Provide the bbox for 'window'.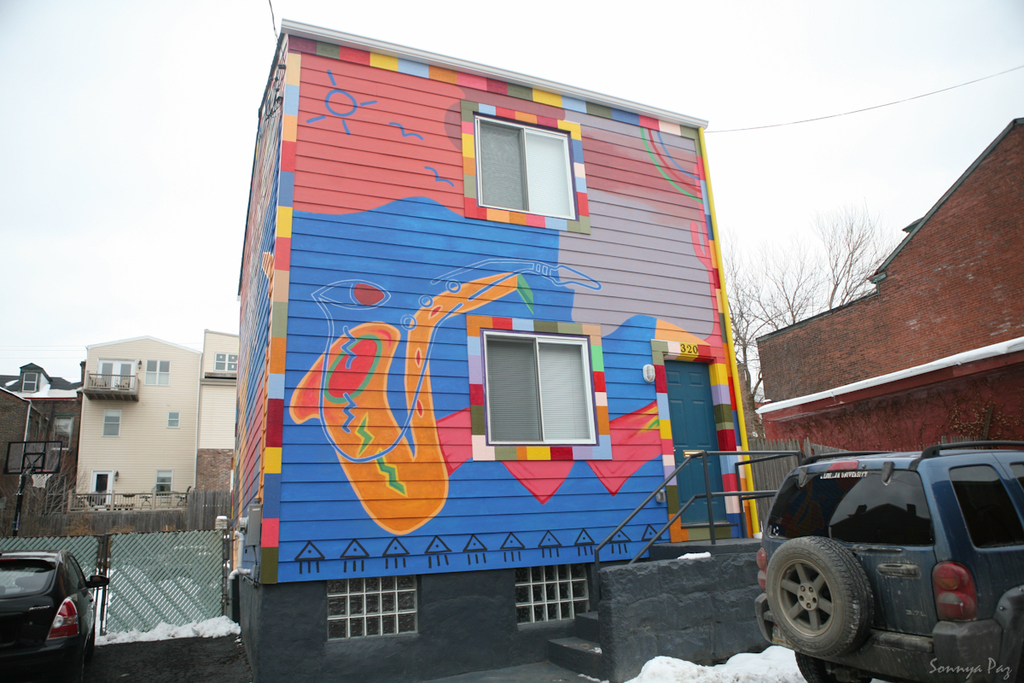
crop(165, 407, 181, 424).
